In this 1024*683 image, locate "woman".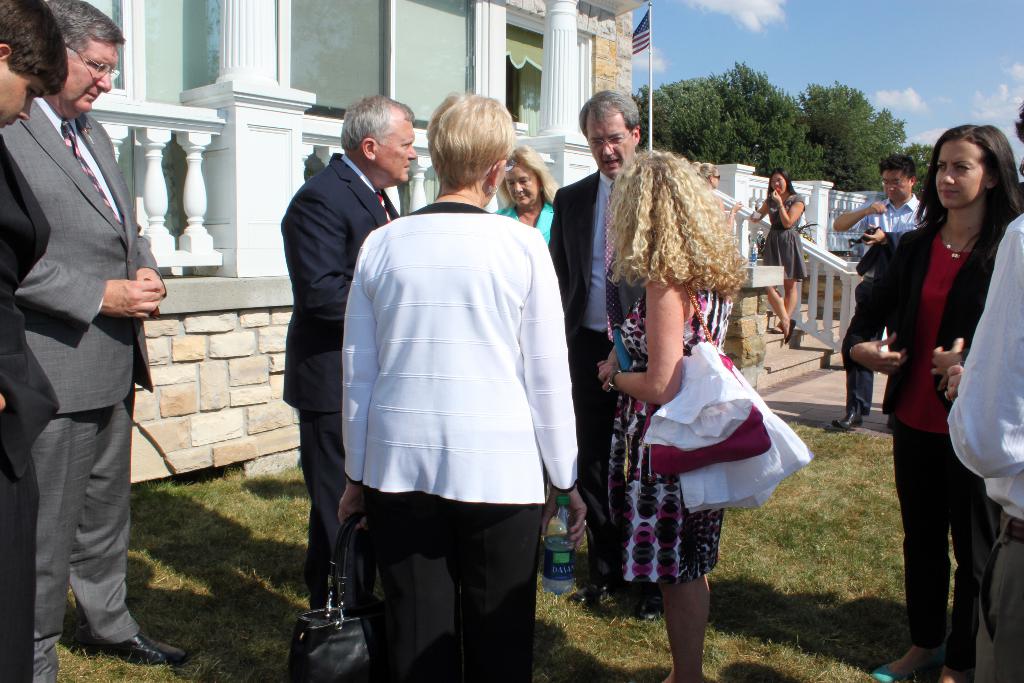
Bounding box: bbox=(0, 0, 68, 682).
